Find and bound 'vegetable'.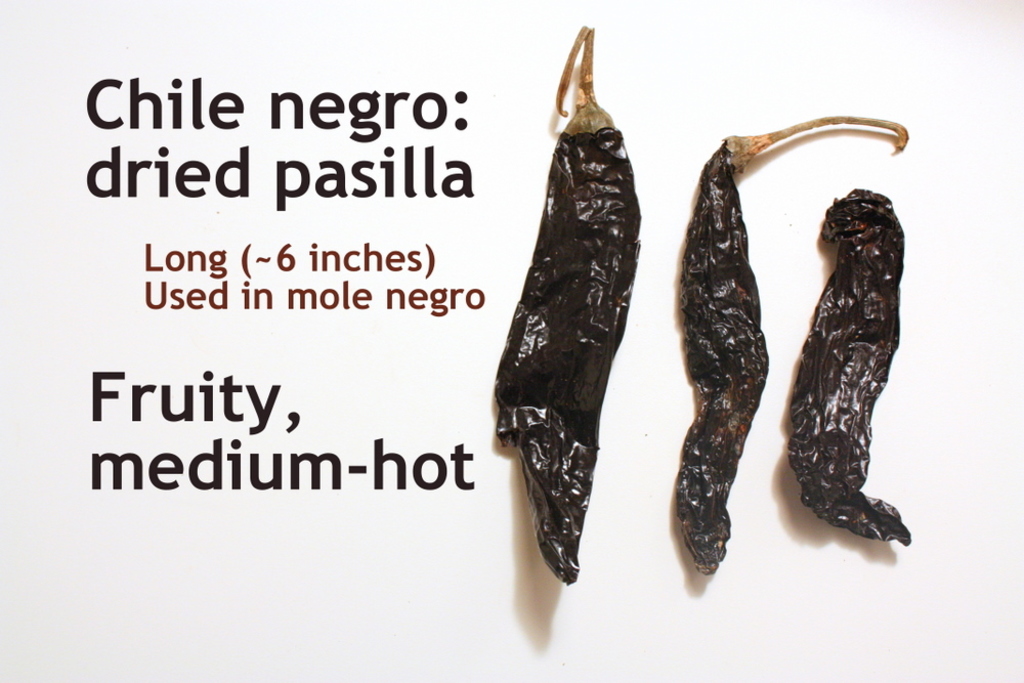
Bound: 786, 187, 920, 552.
